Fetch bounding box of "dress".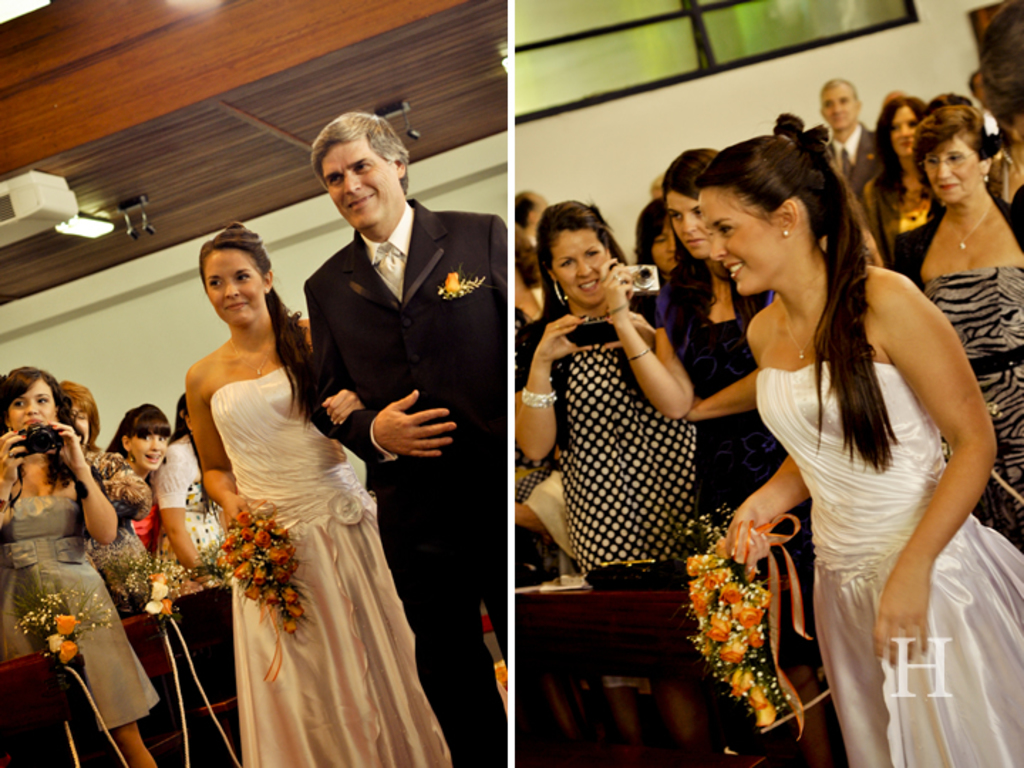
Bbox: {"x1": 81, "y1": 452, "x2": 156, "y2": 609}.
